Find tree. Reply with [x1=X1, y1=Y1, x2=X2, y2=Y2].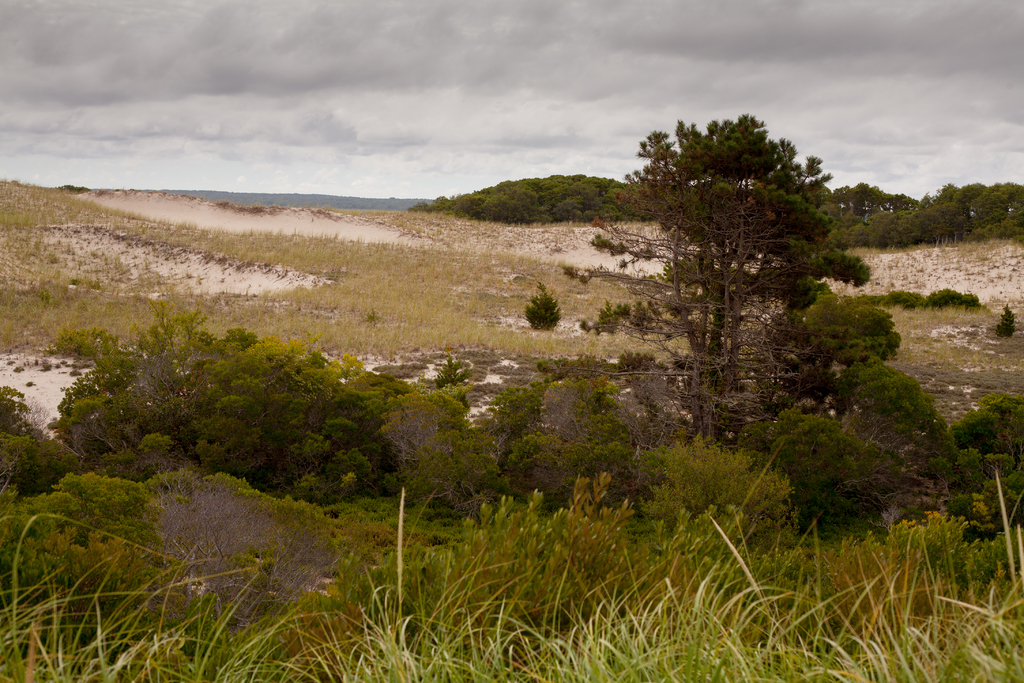
[x1=556, y1=111, x2=838, y2=446].
